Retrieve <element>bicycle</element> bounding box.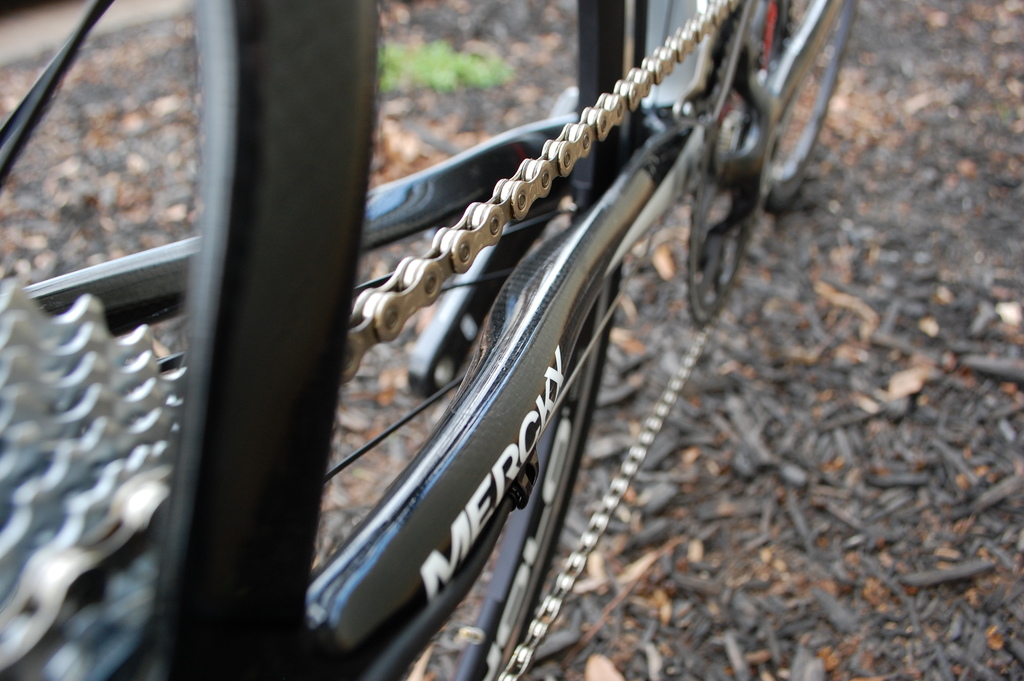
Bounding box: [112,0,828,680].
